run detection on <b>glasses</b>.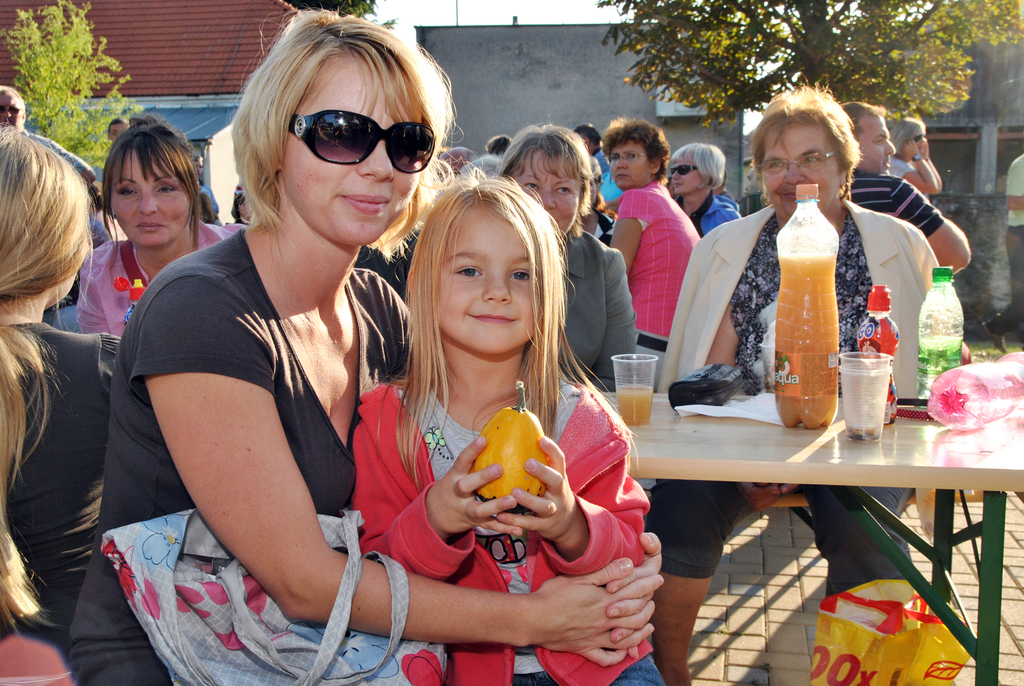
Result: bbox=(666, 158, 700, 181).
